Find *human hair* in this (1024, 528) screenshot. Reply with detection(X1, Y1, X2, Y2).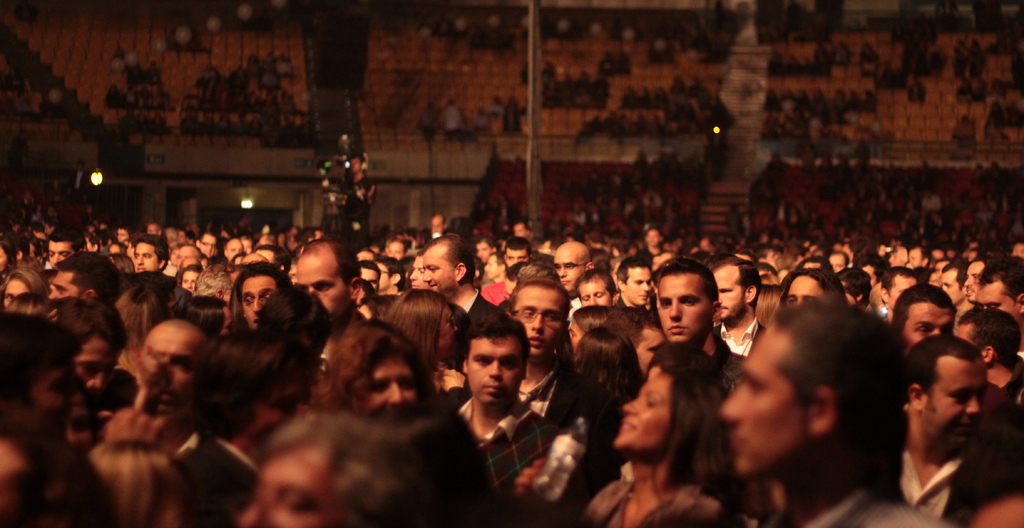
detection(232, 296, 245, 324).
